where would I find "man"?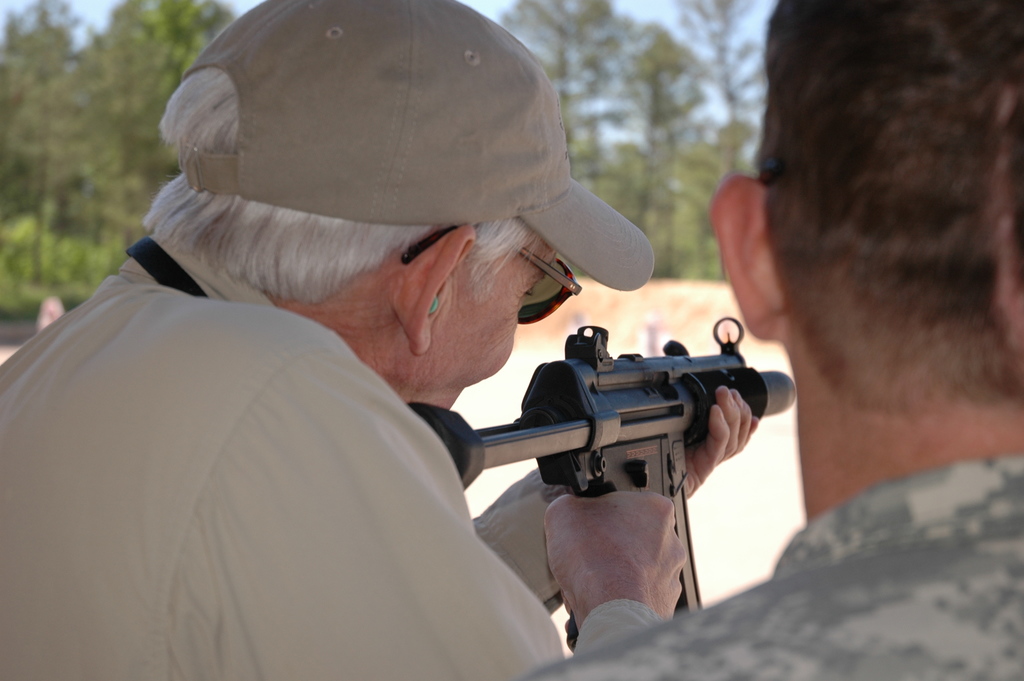
At (0, 0, 758, 680).
